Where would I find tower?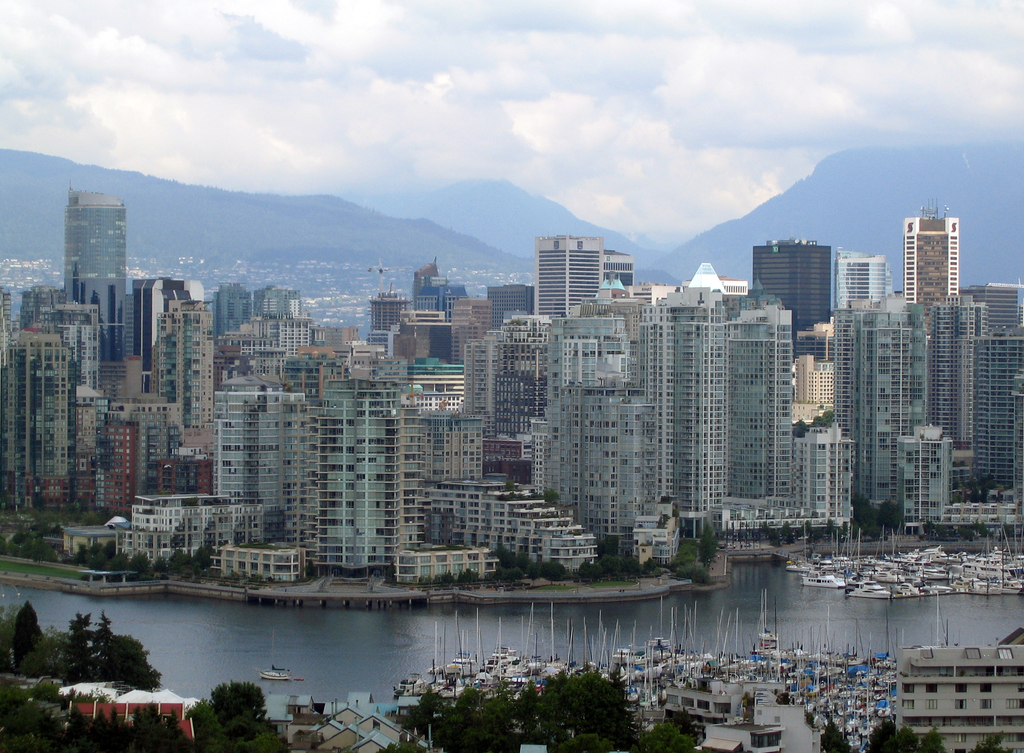
At 481:278:536:337.
